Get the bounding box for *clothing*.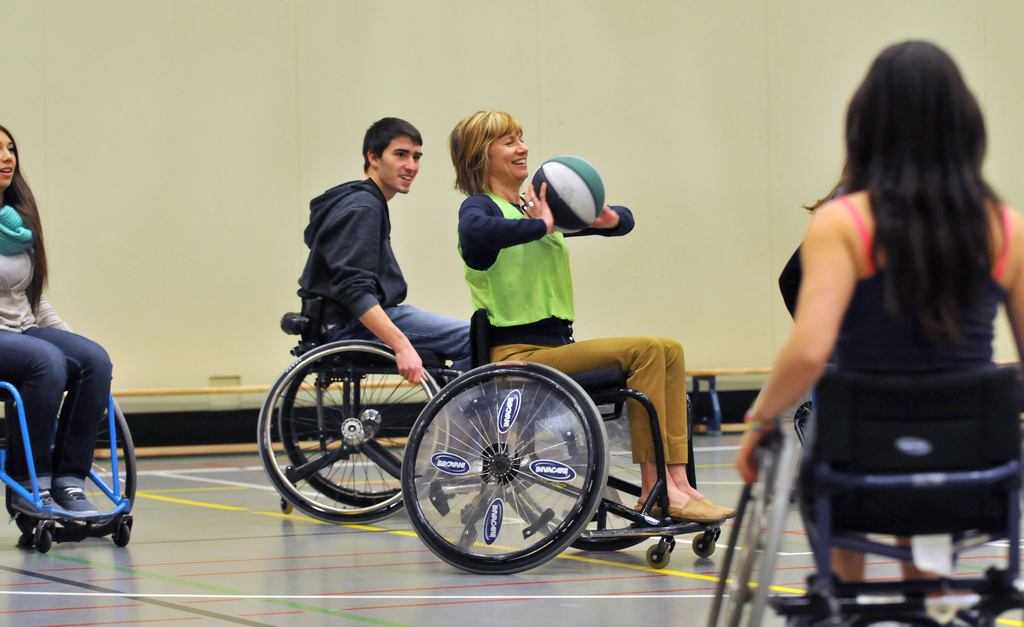
(0,202,115,487).
